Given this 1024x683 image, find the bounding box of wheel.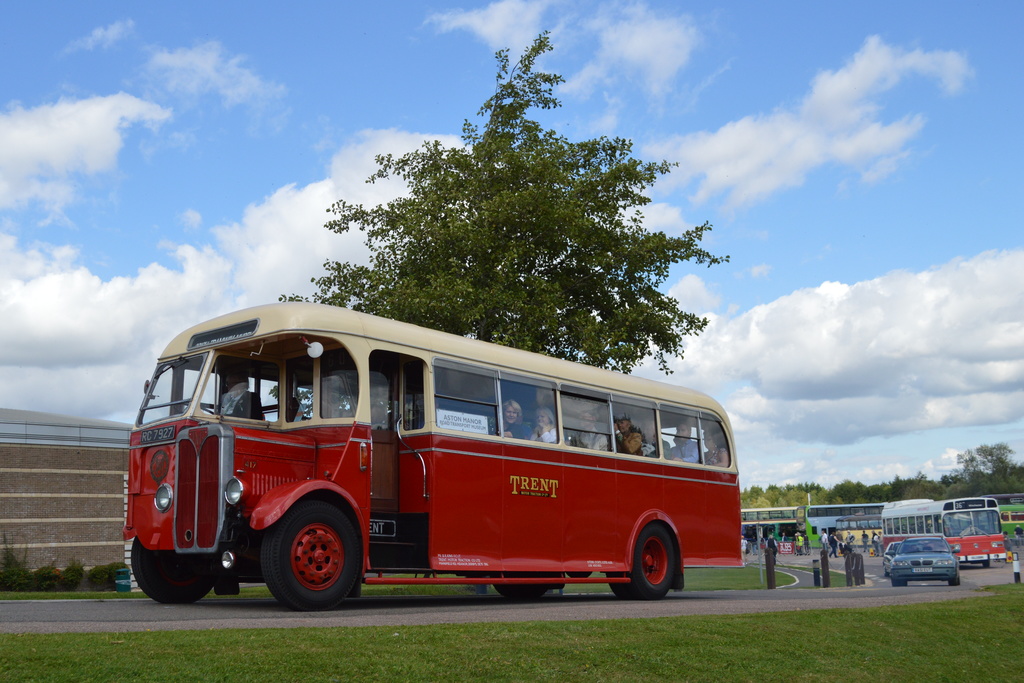
region(132, 536, 216, 603).
